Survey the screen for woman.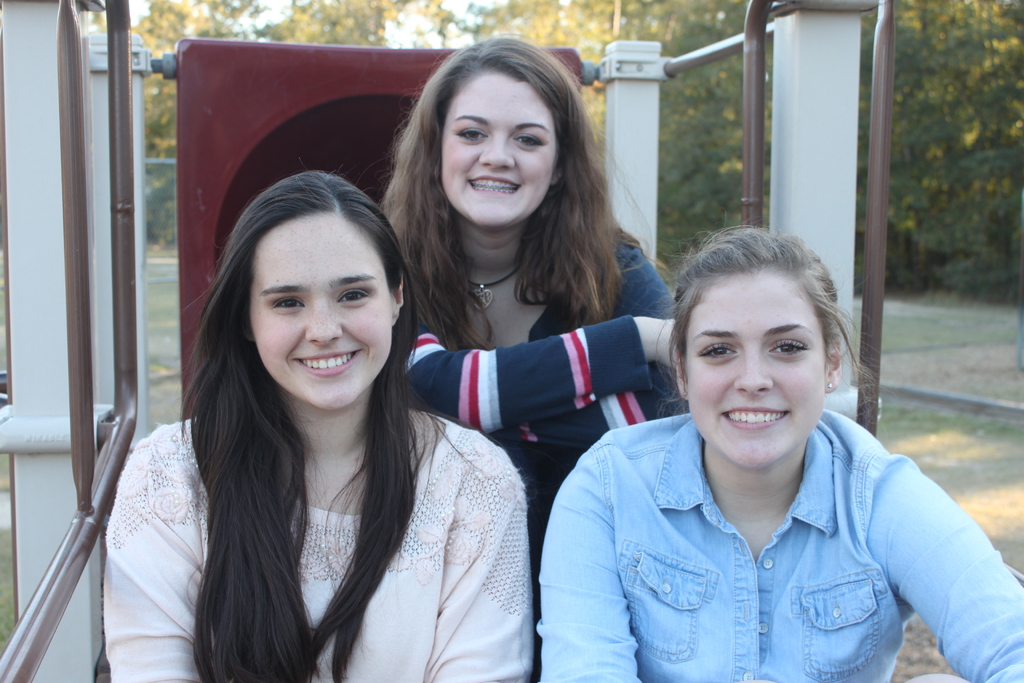
Survey found: 380 29 689 557.
